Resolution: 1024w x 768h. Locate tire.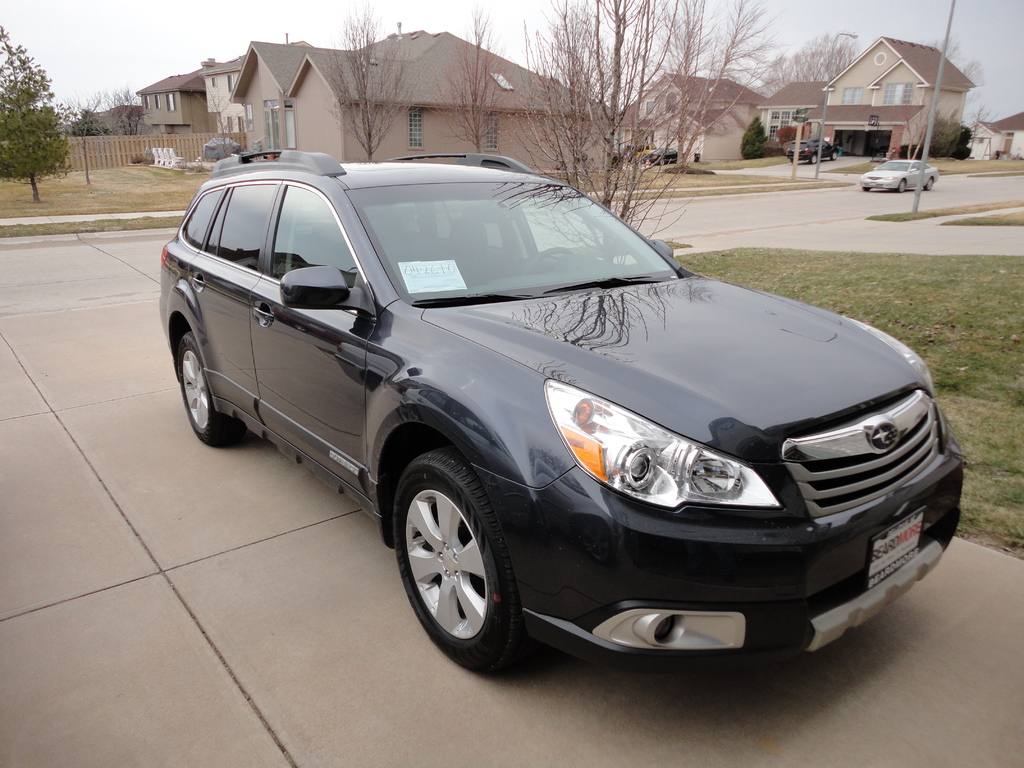
BBox(925, 175, 940, 189).
